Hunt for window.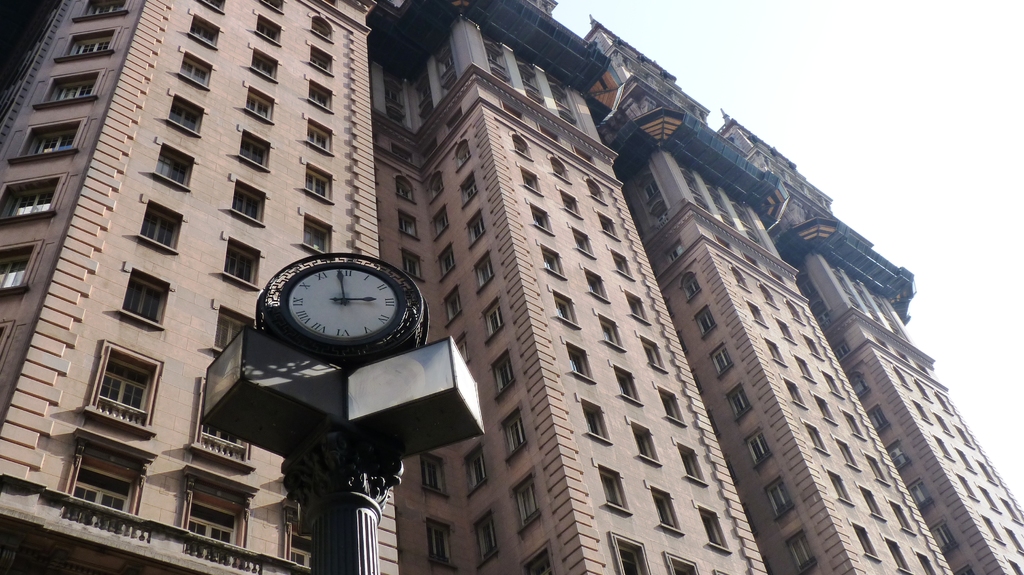
Hunted down at detection(723, 214, 735, 226).
